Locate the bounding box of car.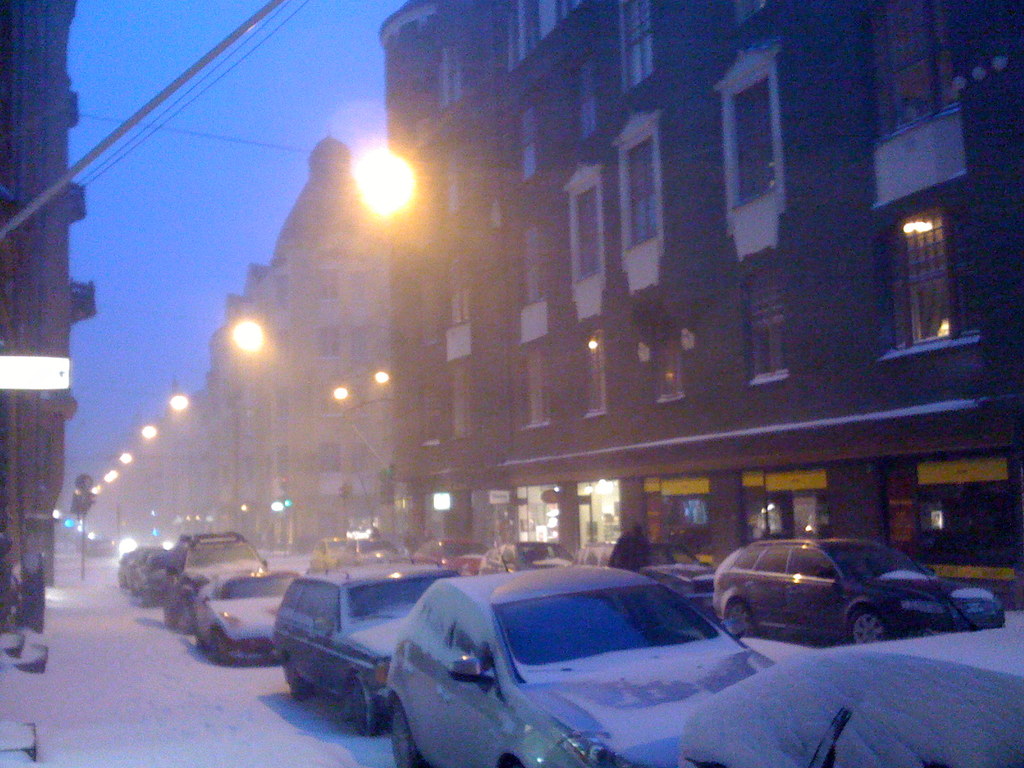
Bounding box: 163,524,269,636.
